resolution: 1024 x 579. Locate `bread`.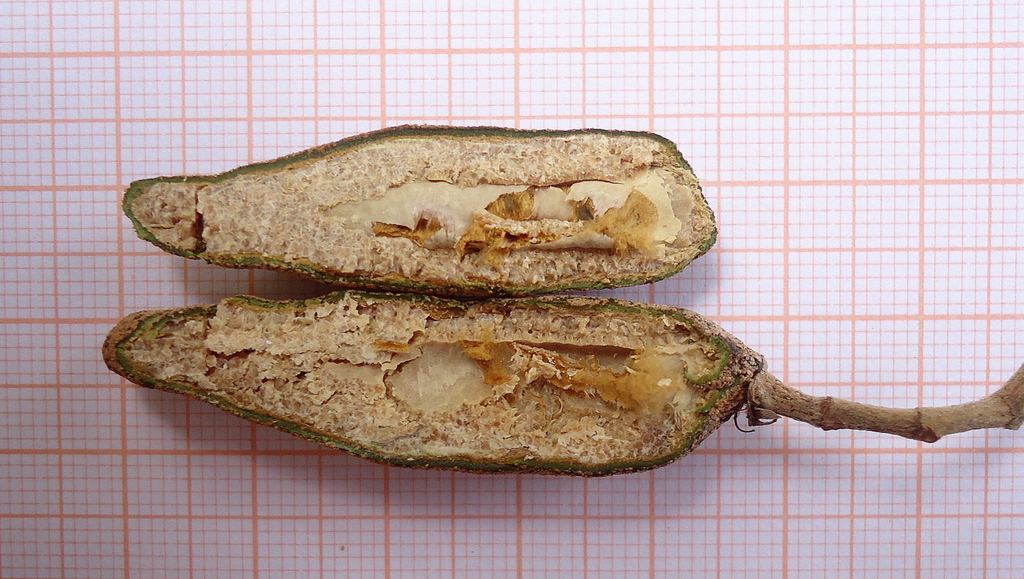
{"left": 128, "top": 137, "right": 716, "bottom": 287}.
